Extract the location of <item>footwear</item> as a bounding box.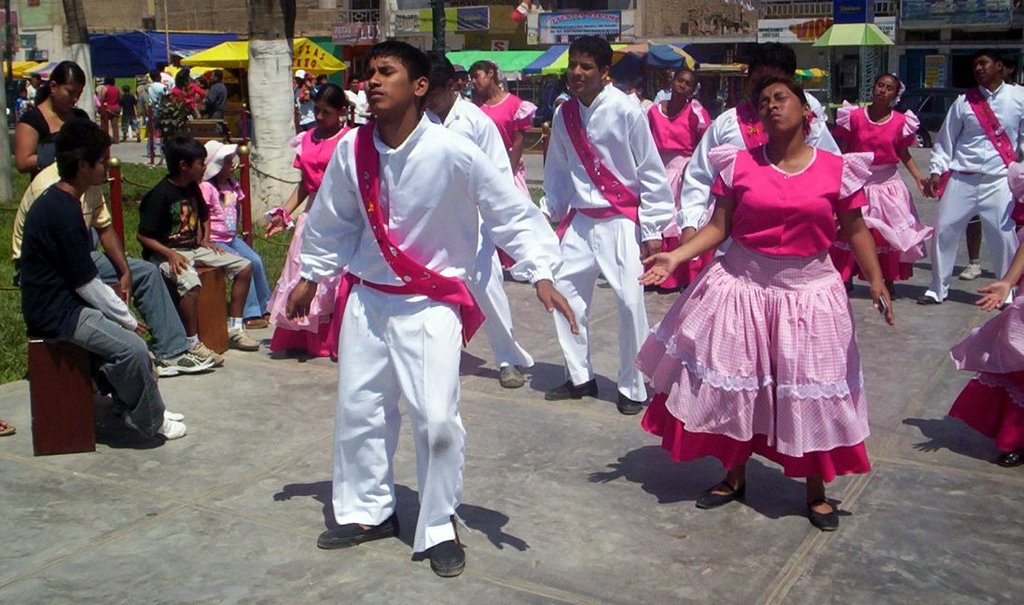
[left=242, top=317, right=266, bottom=330].
